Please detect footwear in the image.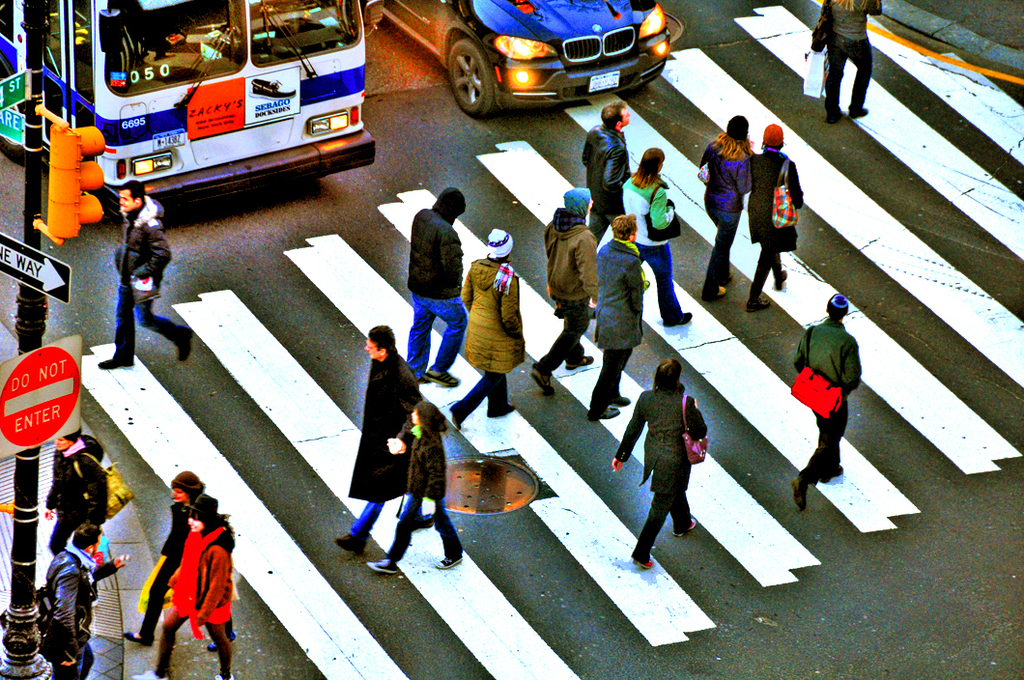
95,342,133,367.
